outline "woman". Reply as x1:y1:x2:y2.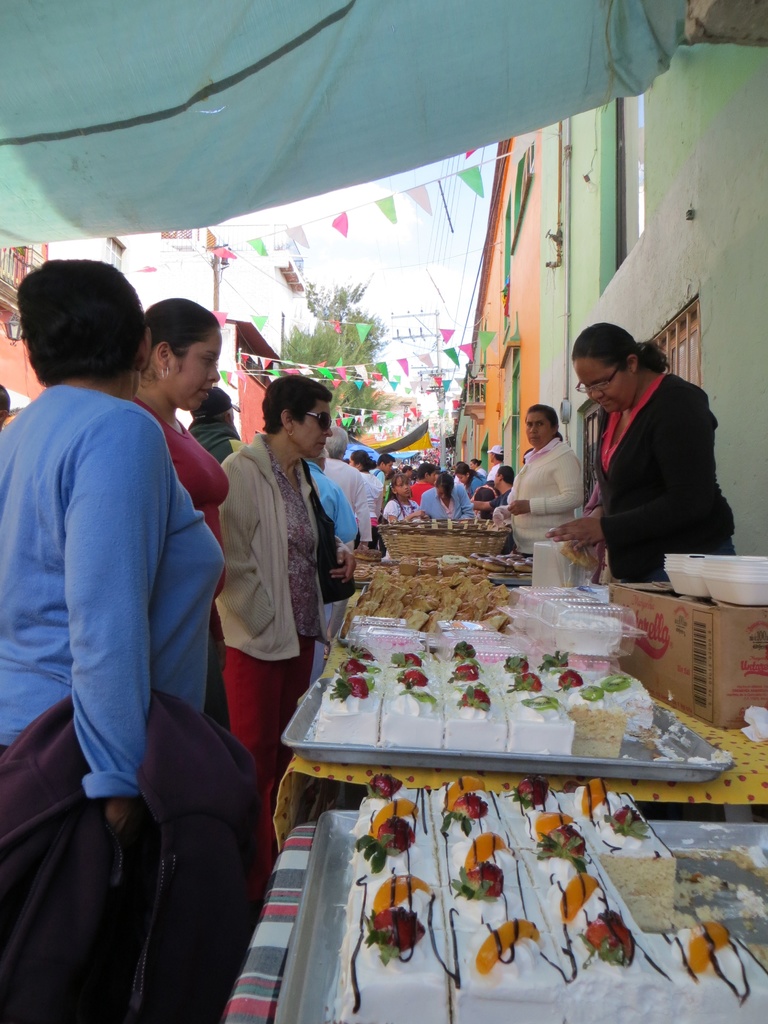
380:472:427:522.
